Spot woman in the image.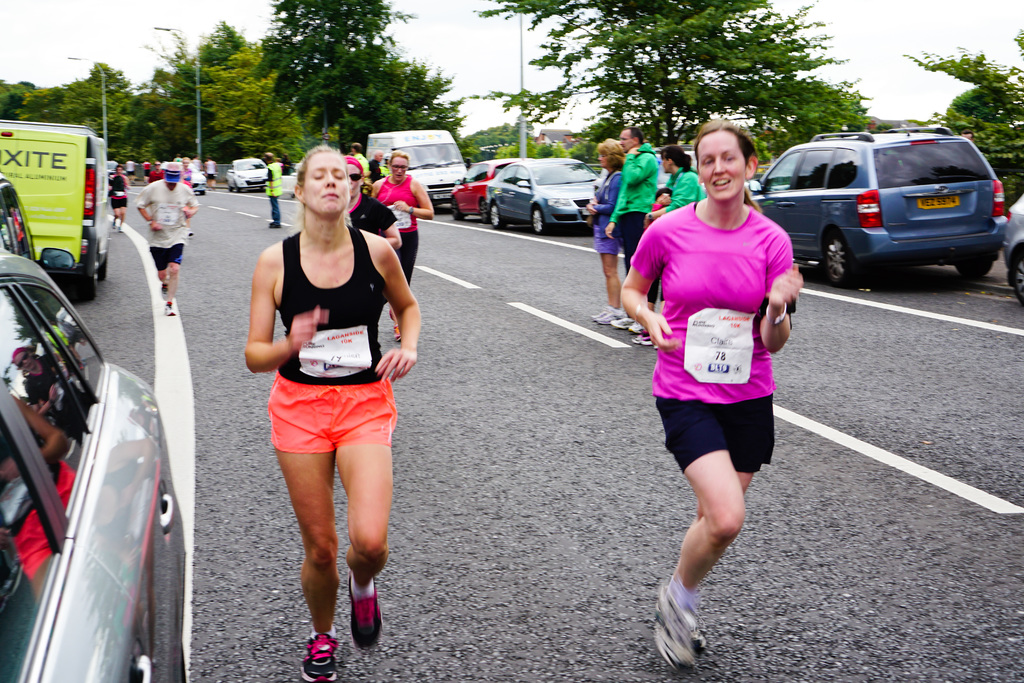
woman found at (x1=347, y1=152, x2=403, y2=245).
